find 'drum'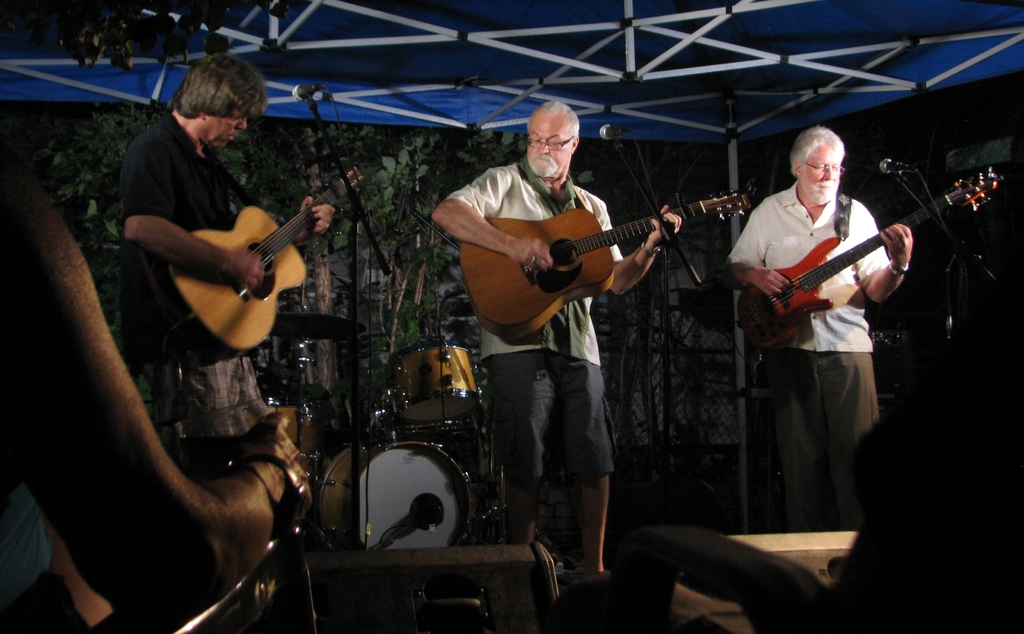
{"x1": 259, "y1": 386, "x2": 332, "y2": 480}
